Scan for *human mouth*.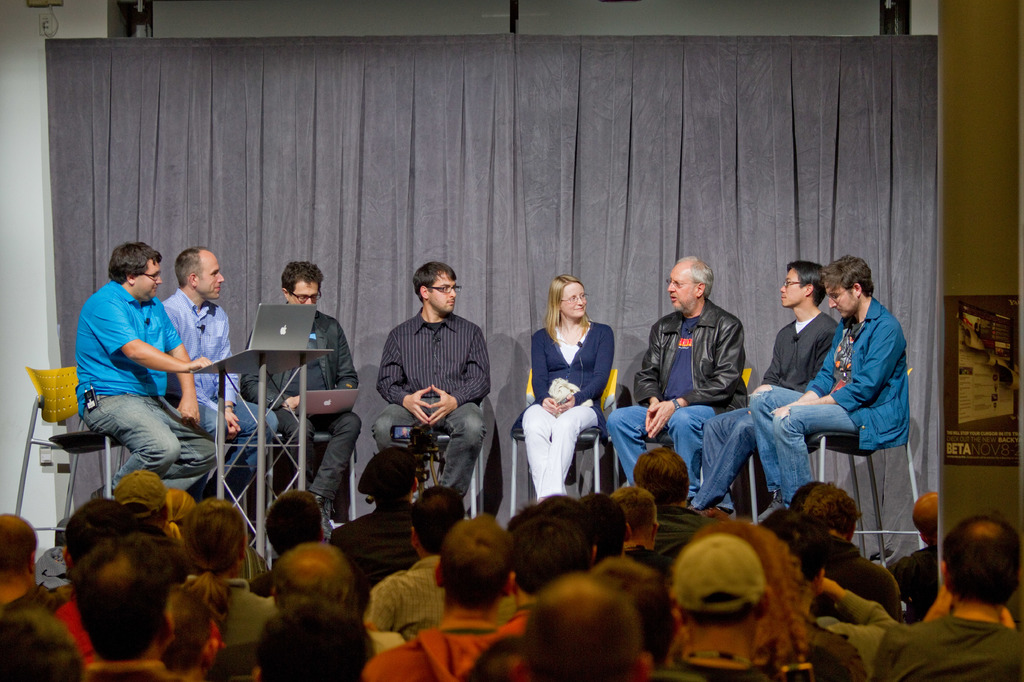
Scan result: 673 295 674 299.
